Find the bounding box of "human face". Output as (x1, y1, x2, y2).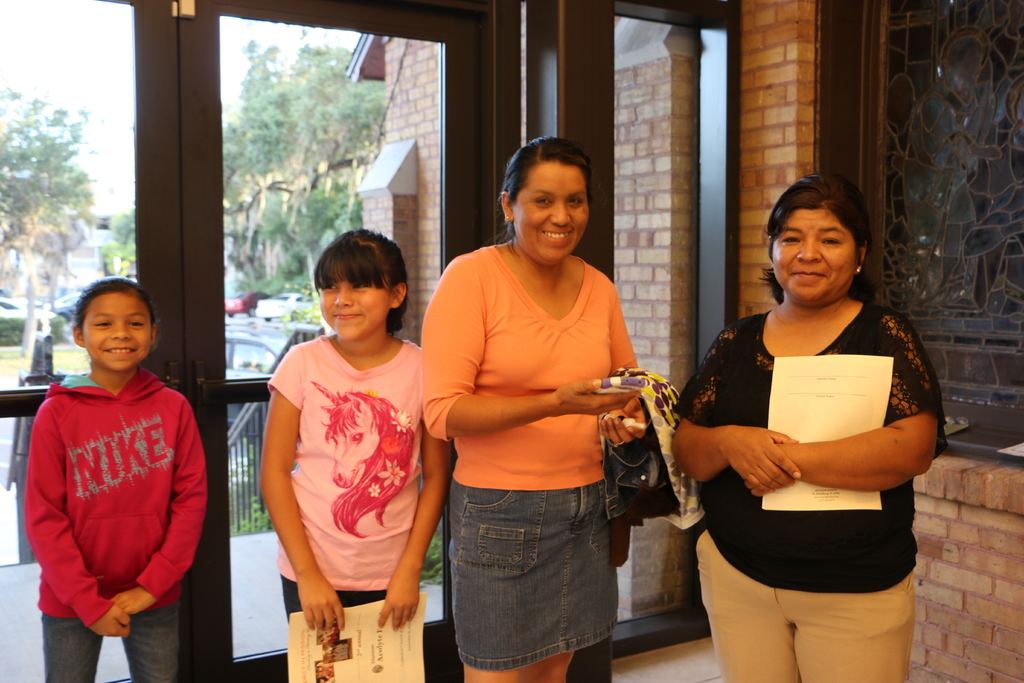
(81, 291, 151, 367).
